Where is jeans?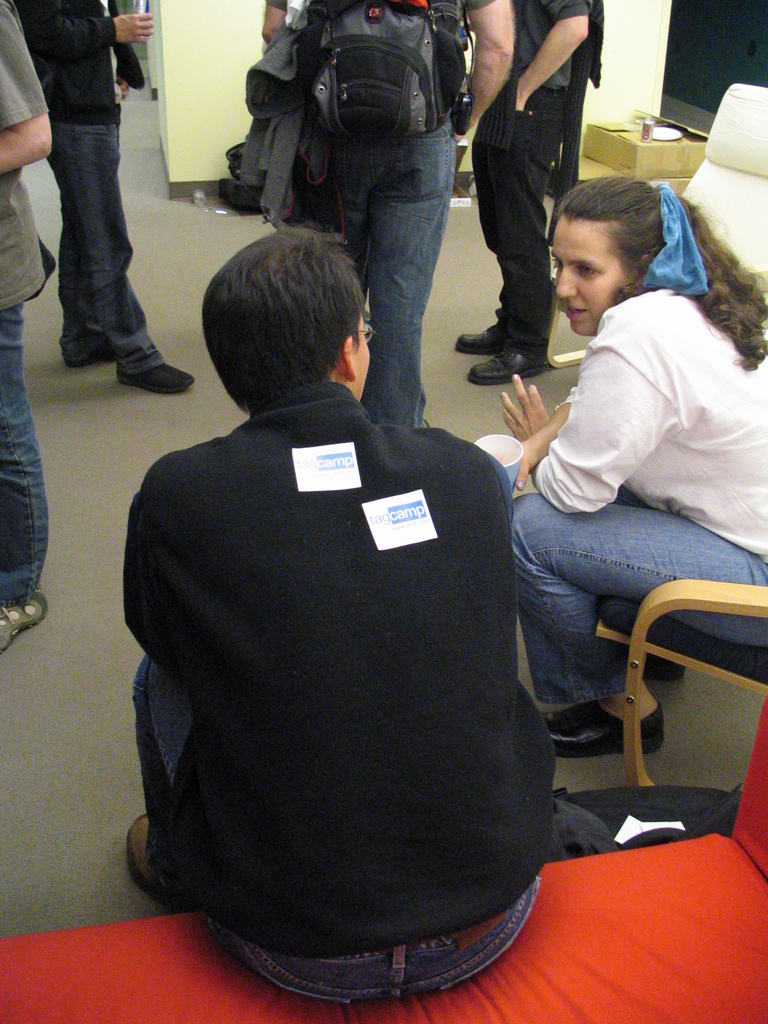
BBox(32, 116, 188, 381).
